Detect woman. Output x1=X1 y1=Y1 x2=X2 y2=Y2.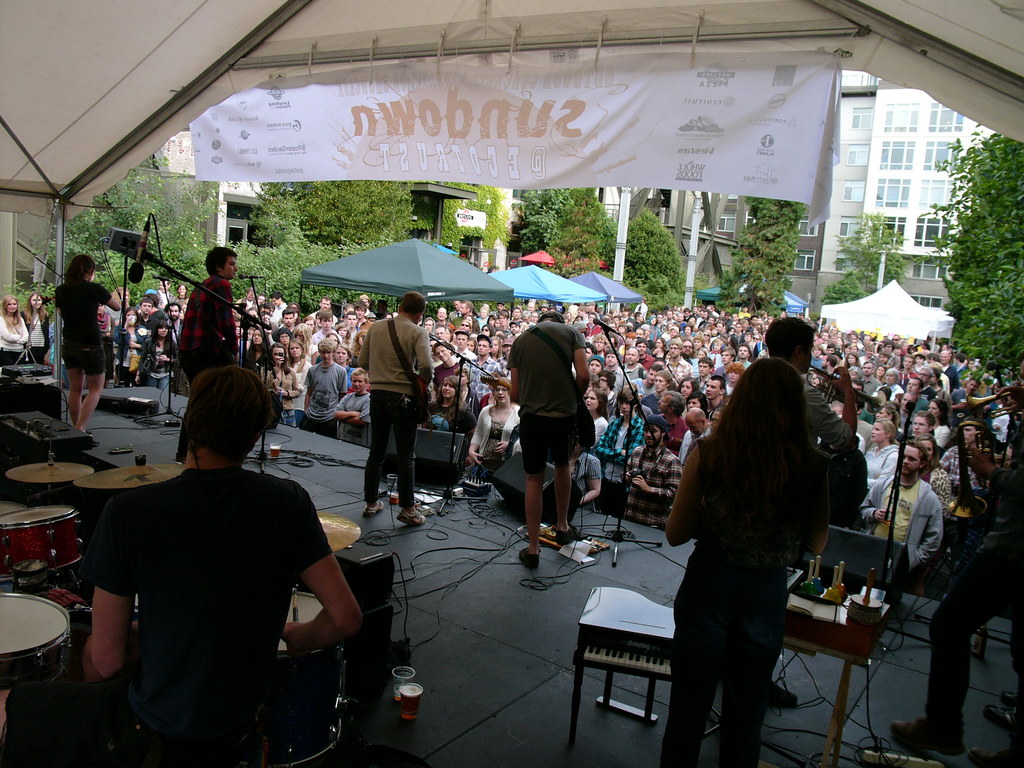
x1=913 y1=353 x2=923 y2=369.
